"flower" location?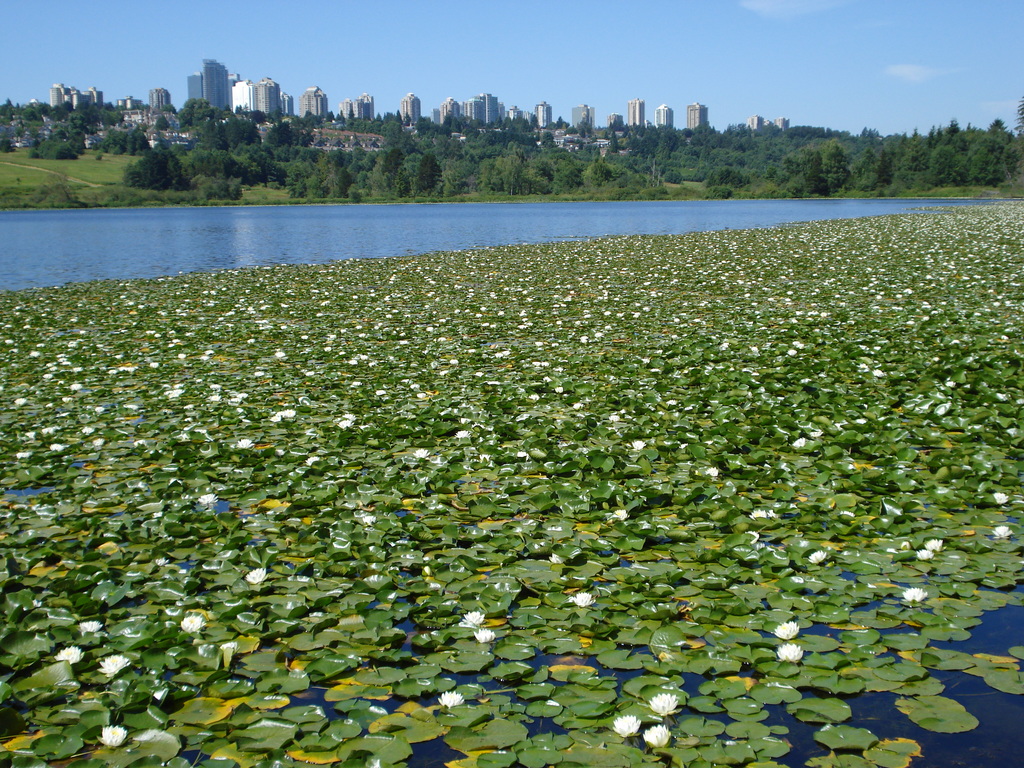
[702, 464, 719, 481]
